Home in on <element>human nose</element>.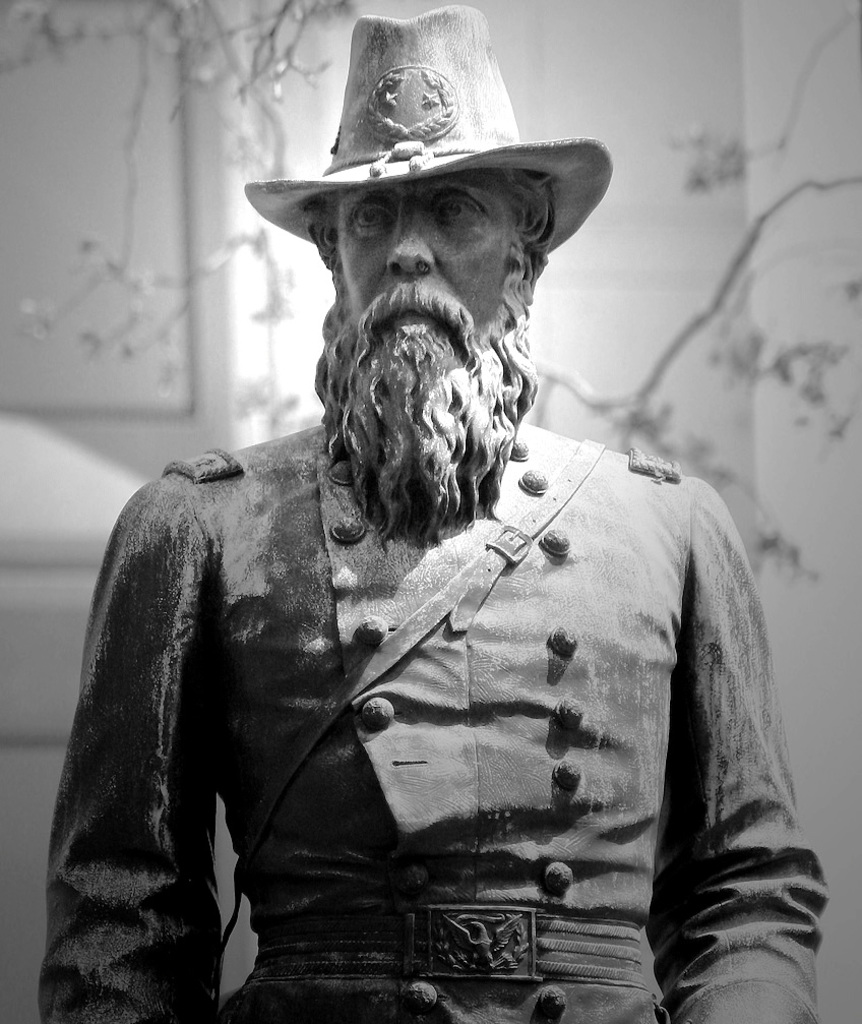
Homed in at [384, 206, 435, 277].
